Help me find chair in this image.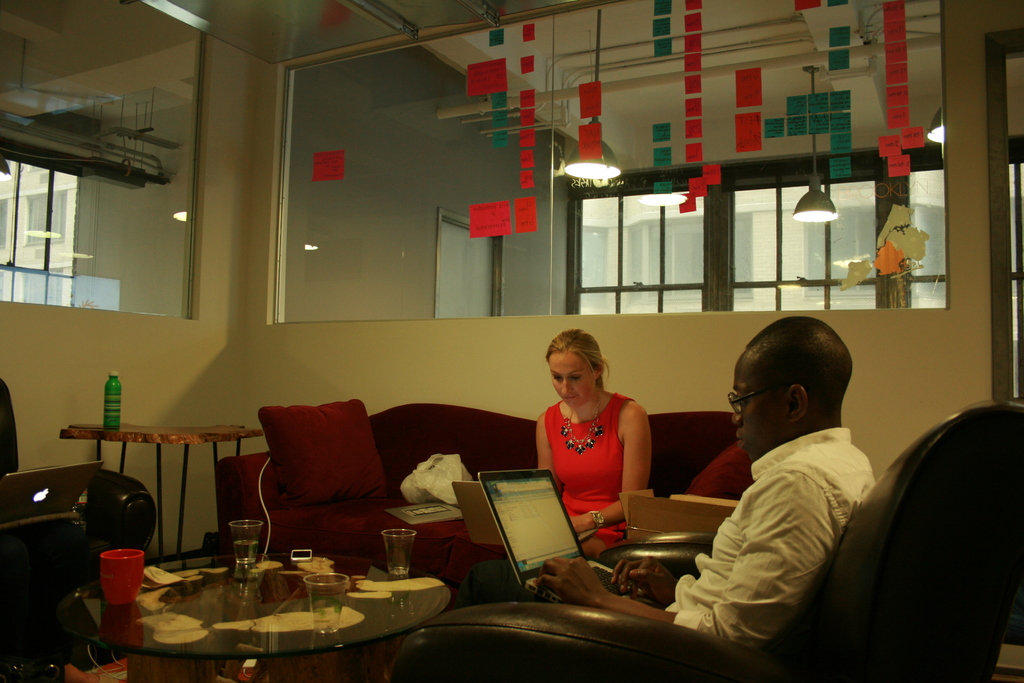
Found it: {"x1": 0, "y1": 372, "x2": 159, "y2": 682}.
